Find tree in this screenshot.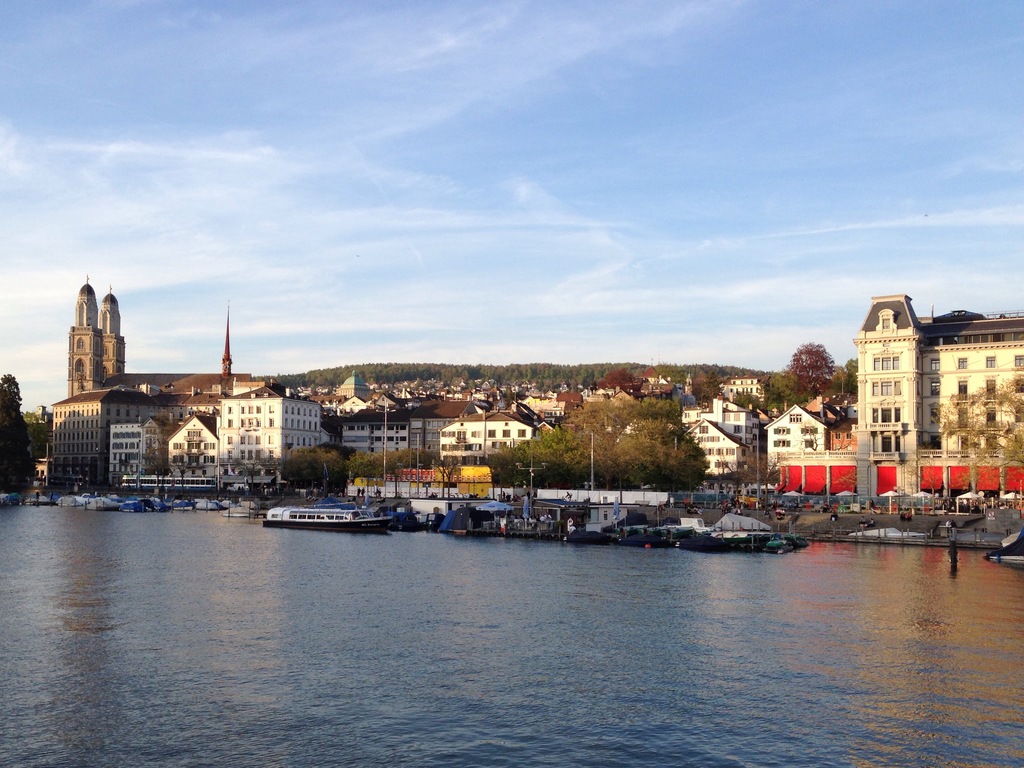
The bounding box for tree is <bbox>597, 366, 638, 390</bbox>.
